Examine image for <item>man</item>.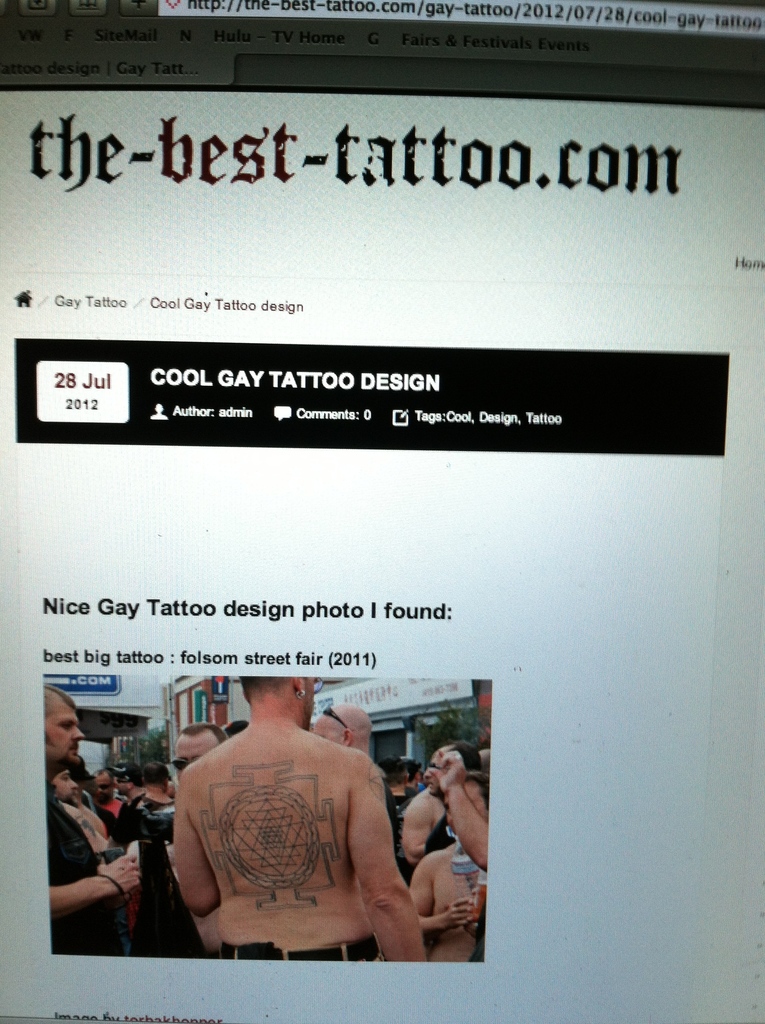
Examination result: Rect(152, 660, 452, 959).
